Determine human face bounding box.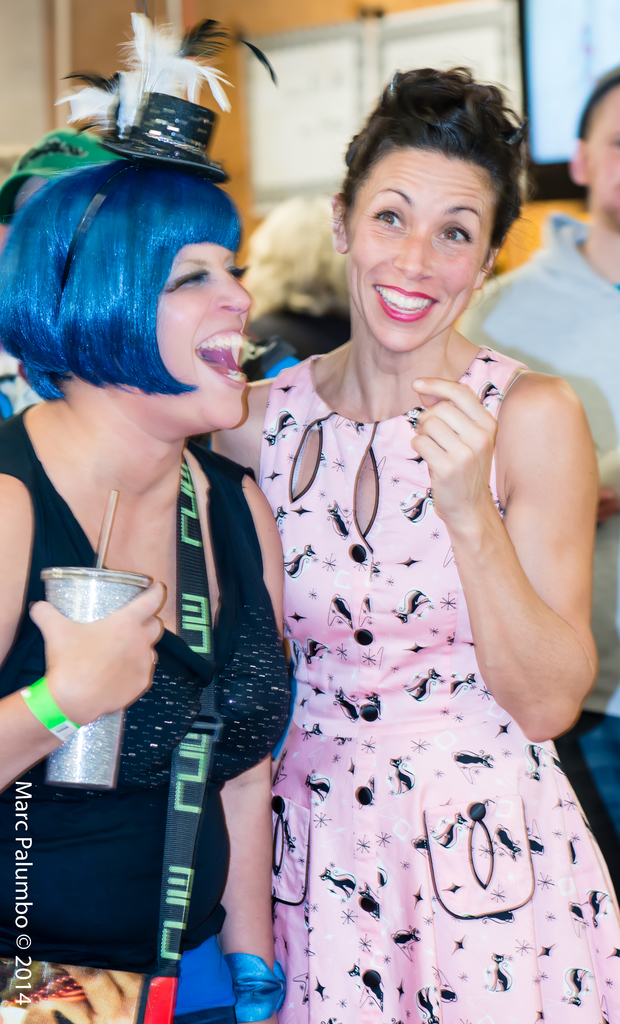
Determined: bbox=(583, 78, 619, 225).
